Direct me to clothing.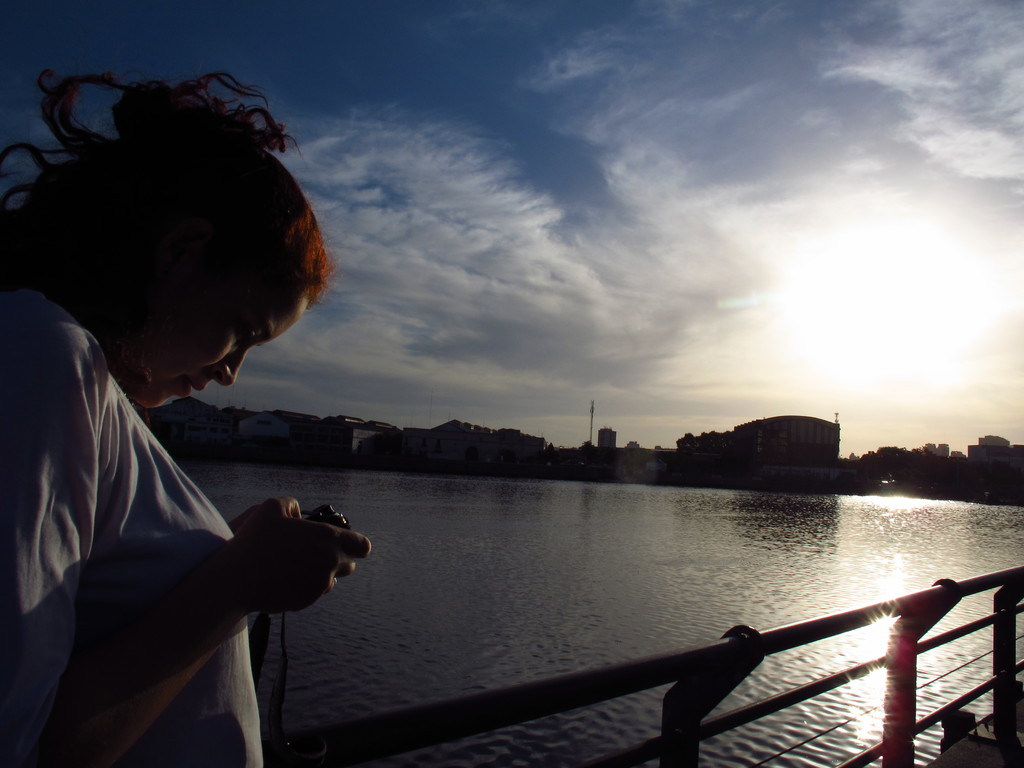
Direction: select_region(0, 274, 266, 767).
